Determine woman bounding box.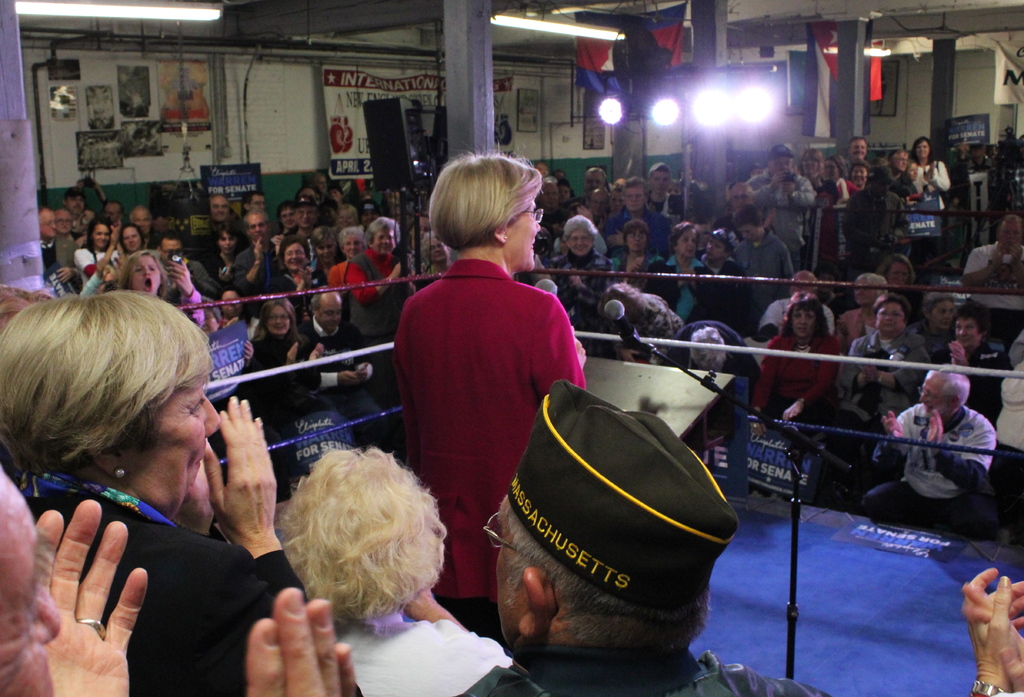
Determined: 279,446,522,696.
